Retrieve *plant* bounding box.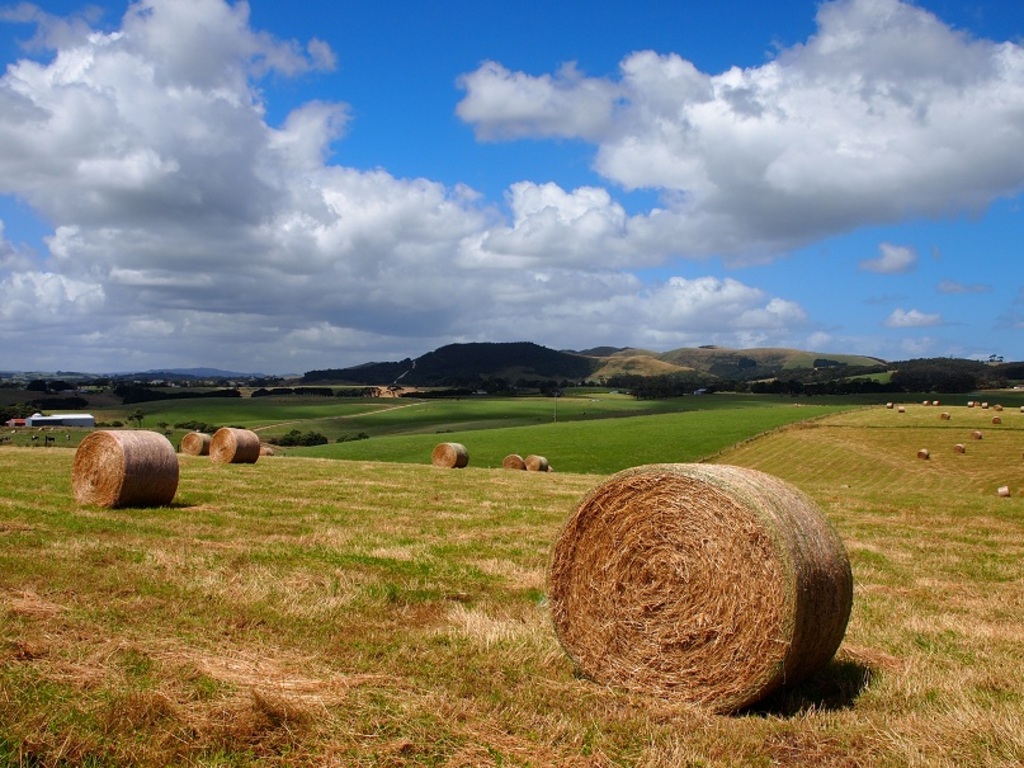
Bounding box: <bbox>845, 540, 889, 570</bbox>.
